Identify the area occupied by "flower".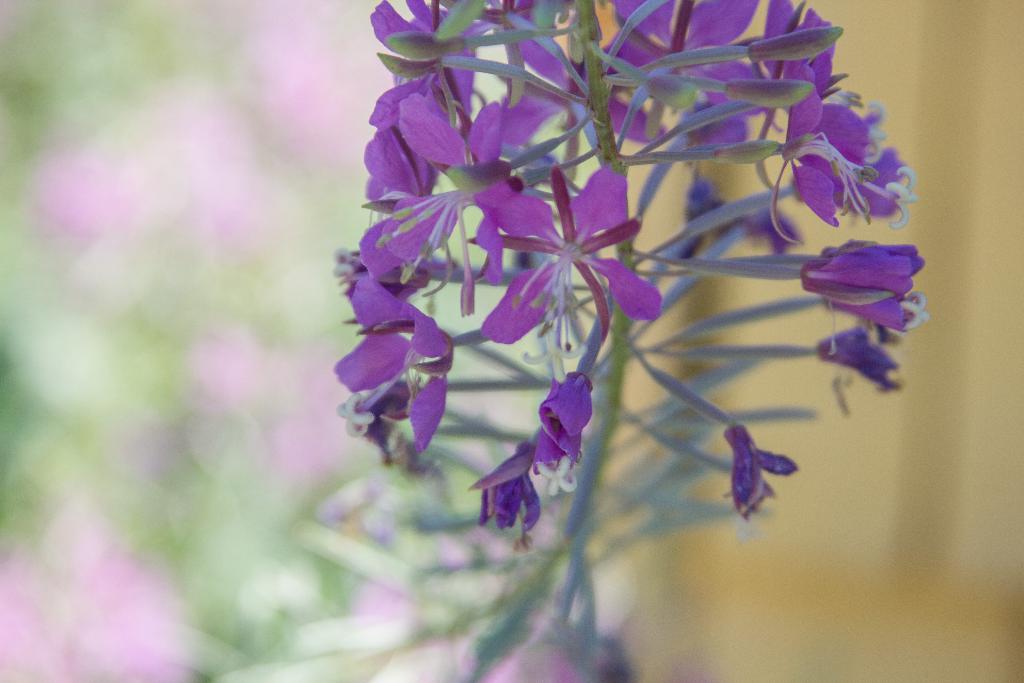
Area: 813:317:906:393.
